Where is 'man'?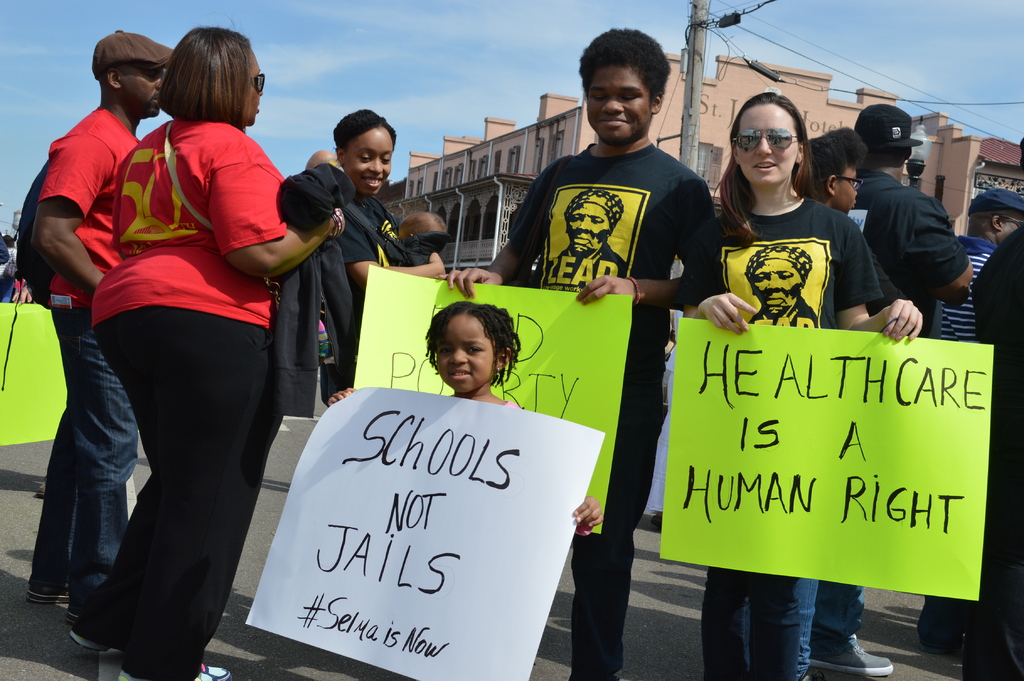
pyautogui.locateOnScreen(788, 137, 900, 675).
